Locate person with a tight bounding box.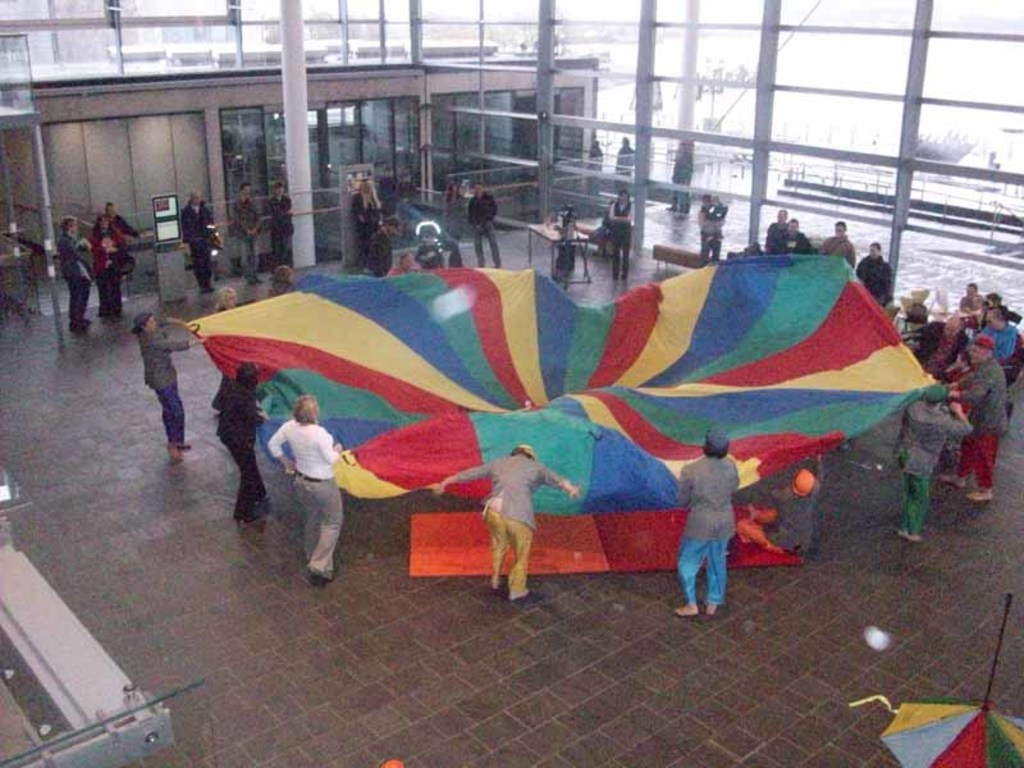
<box>856,244,892,306</box>.
